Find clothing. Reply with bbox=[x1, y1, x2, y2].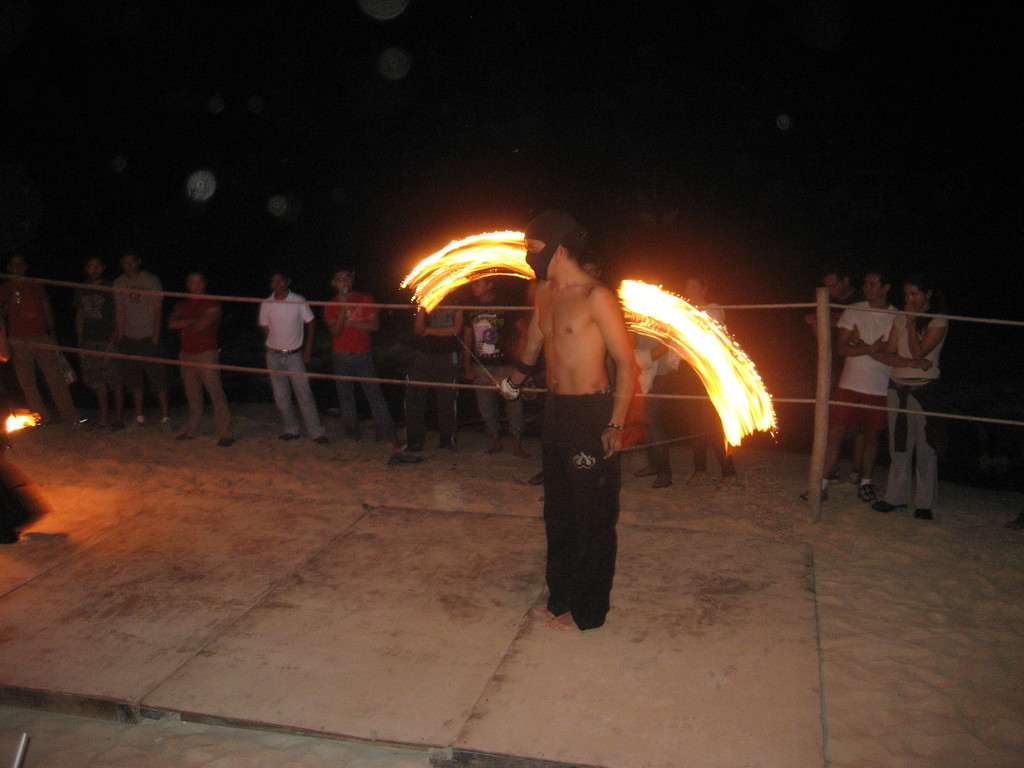
bbox=[542, 393, 613, 626].
